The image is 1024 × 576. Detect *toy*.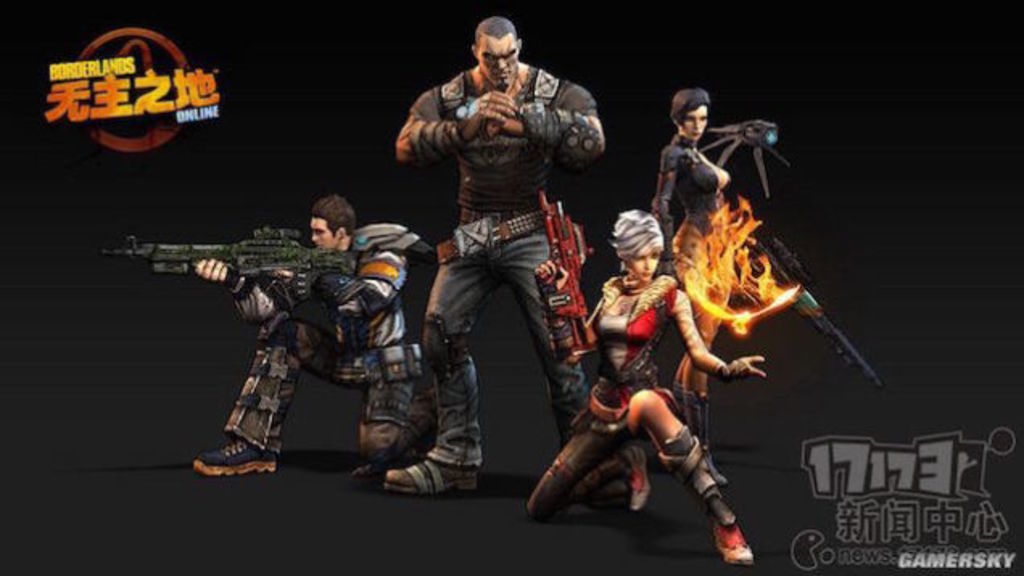
Detection: bbox=(528, 209, 765, 563).
